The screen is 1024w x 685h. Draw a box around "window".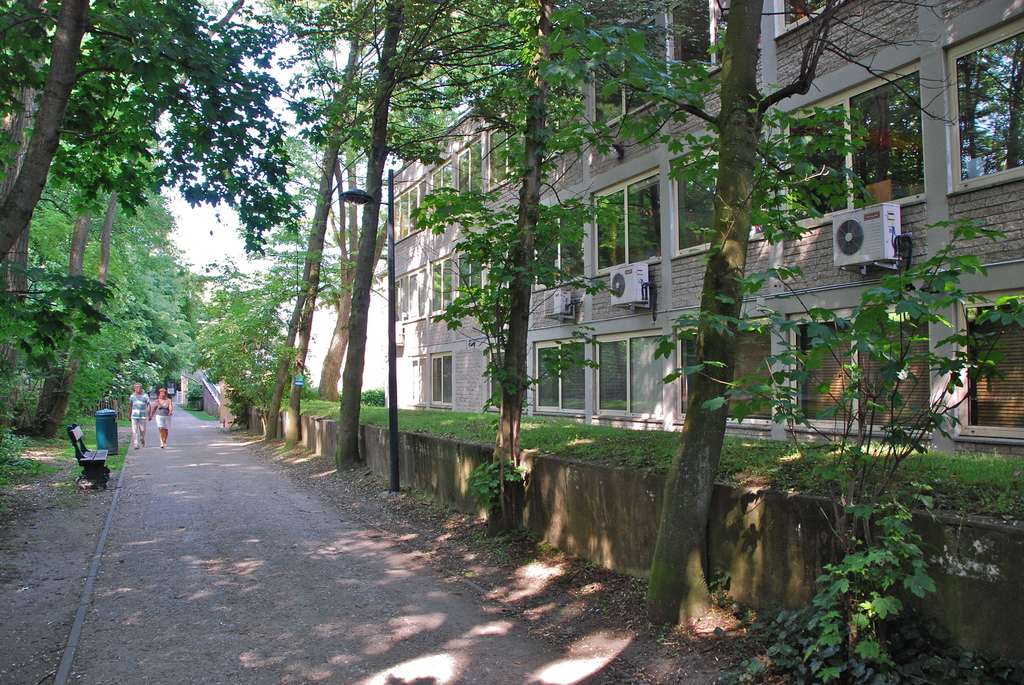
x1=534, y1=85, x2=572, y2=157.
